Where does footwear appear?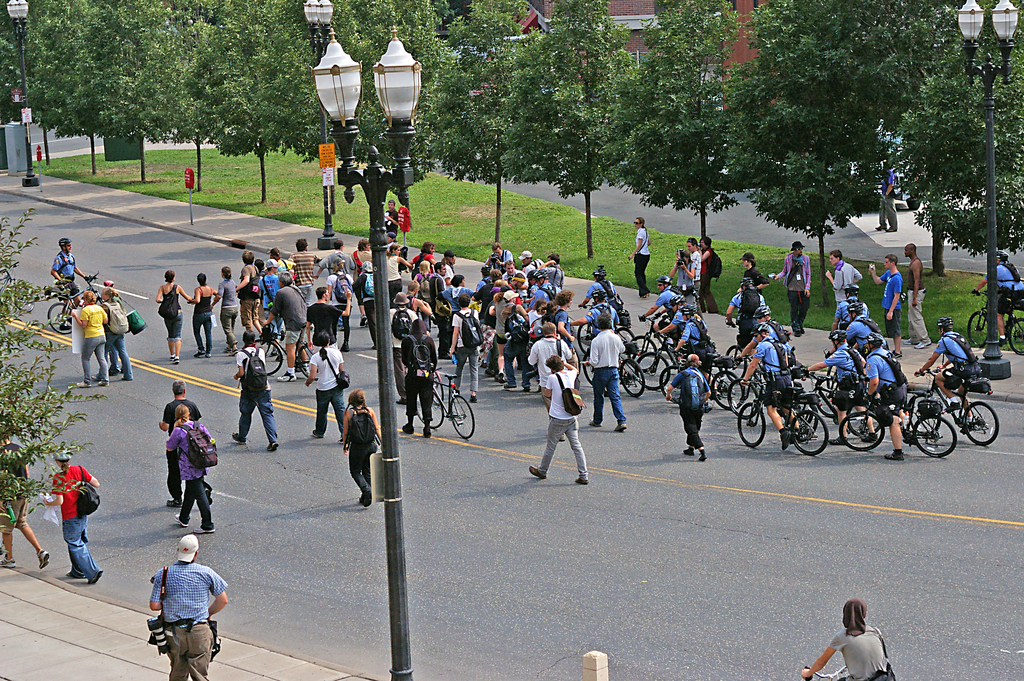
Appears at bbox=[526, 466, 547, 479].
